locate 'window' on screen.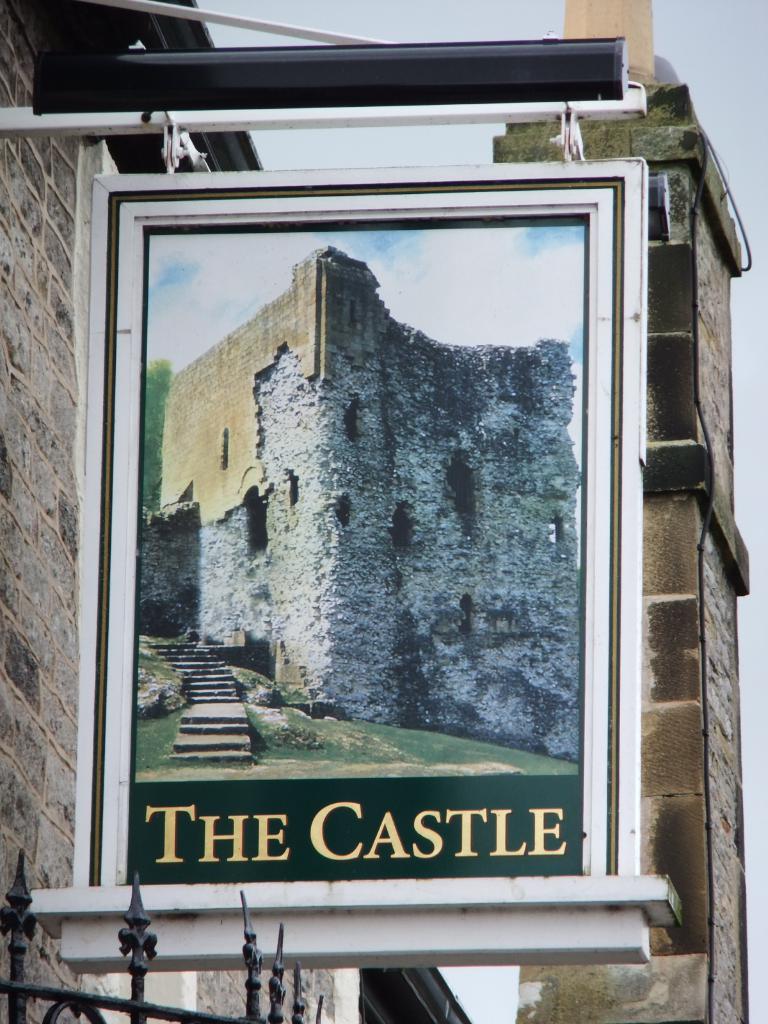
On screen at locate(461, 593, 473, 638).
